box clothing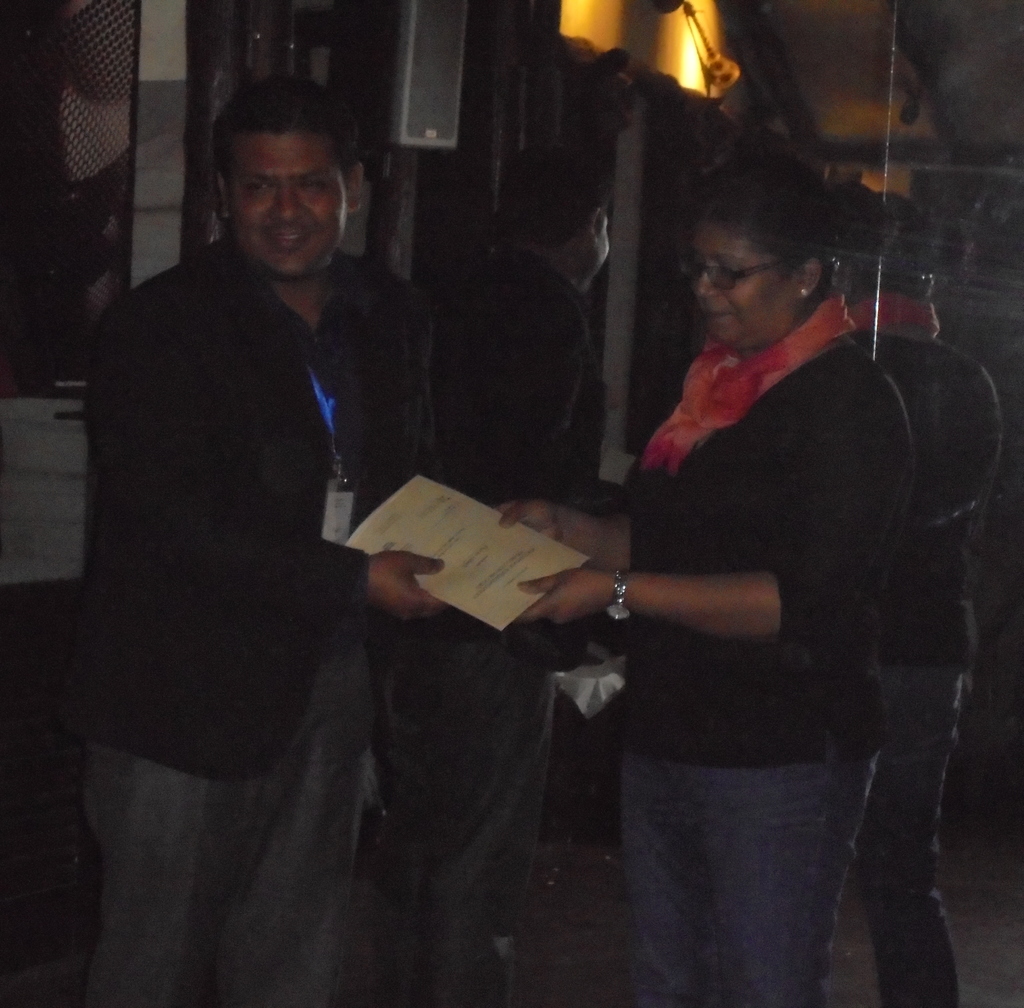
(426, 239, 593, 1007)
